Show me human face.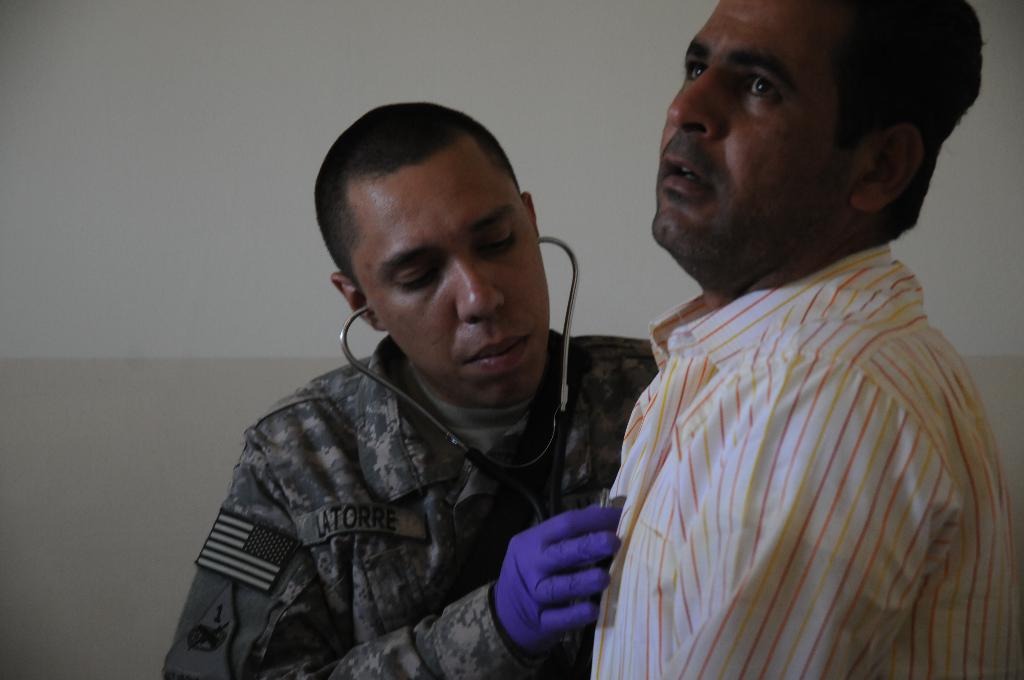
human face is here: (348,161,545,403).
